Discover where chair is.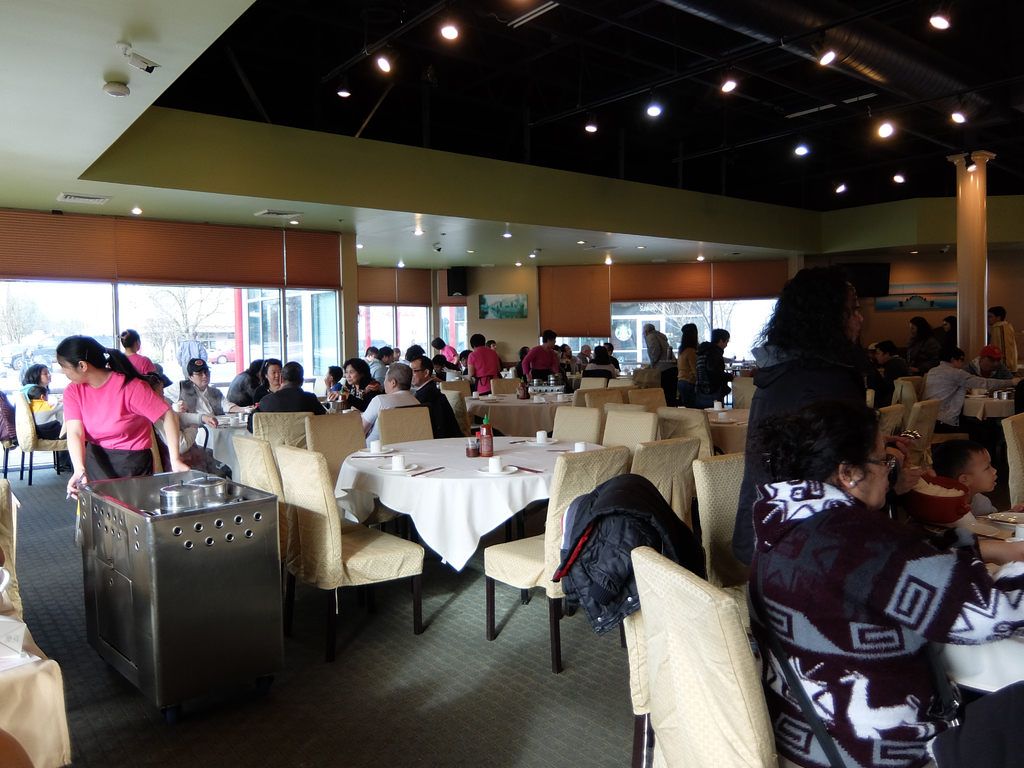
Discovered at l=636, t=439, r=697, b=527.
